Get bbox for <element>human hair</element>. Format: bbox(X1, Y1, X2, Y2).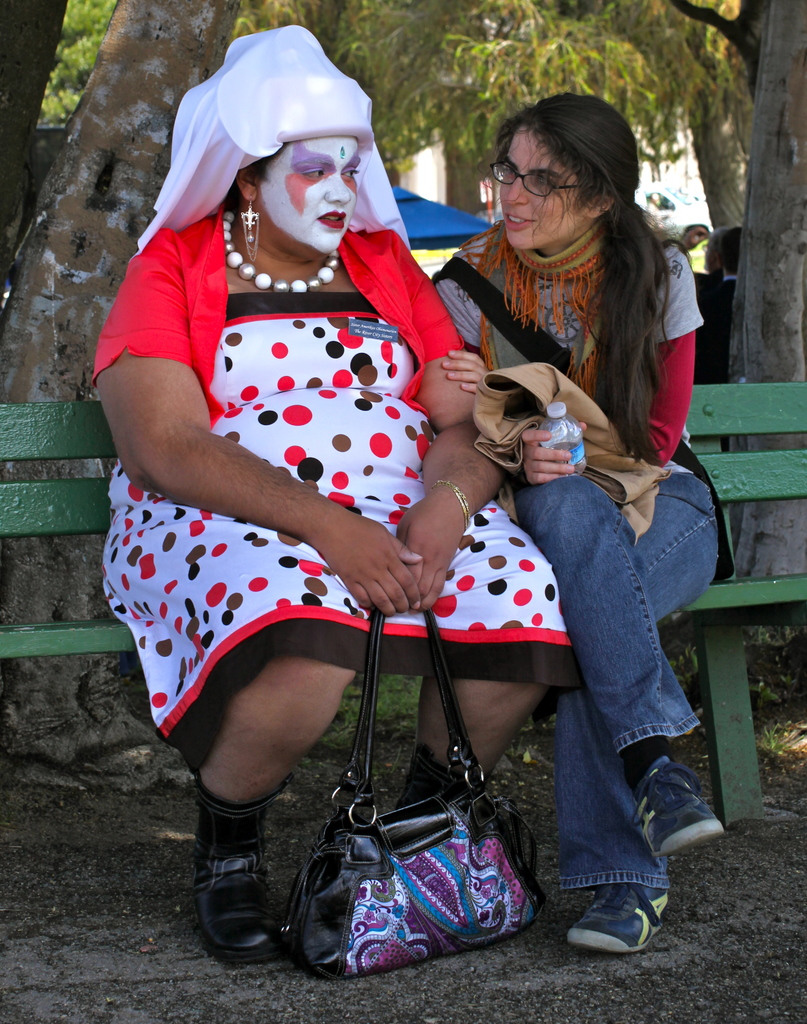
bbox(716, 225, 747, 270).
